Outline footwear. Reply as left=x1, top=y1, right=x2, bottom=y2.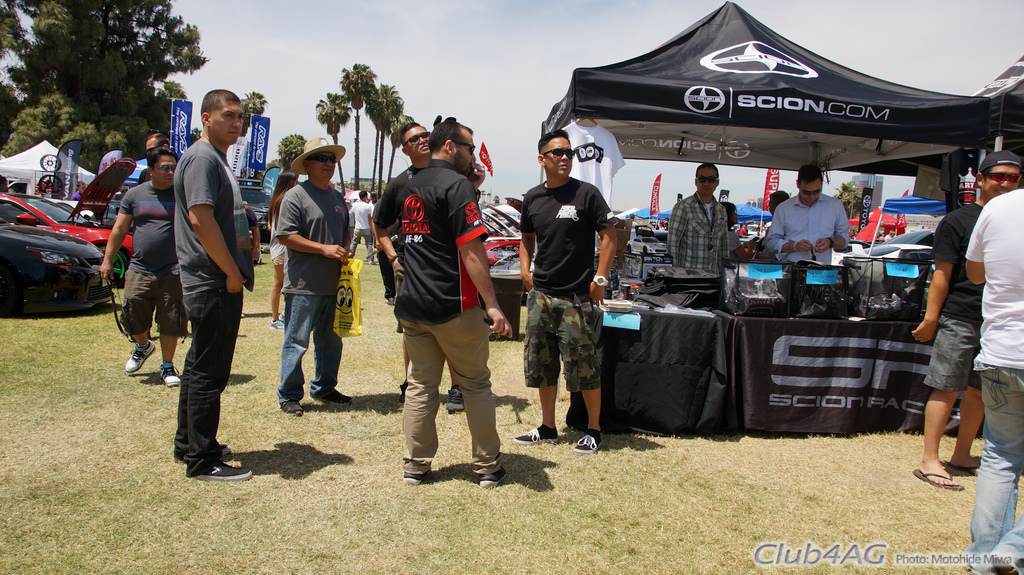
left=394, top=381, right=408, bottom=410.
